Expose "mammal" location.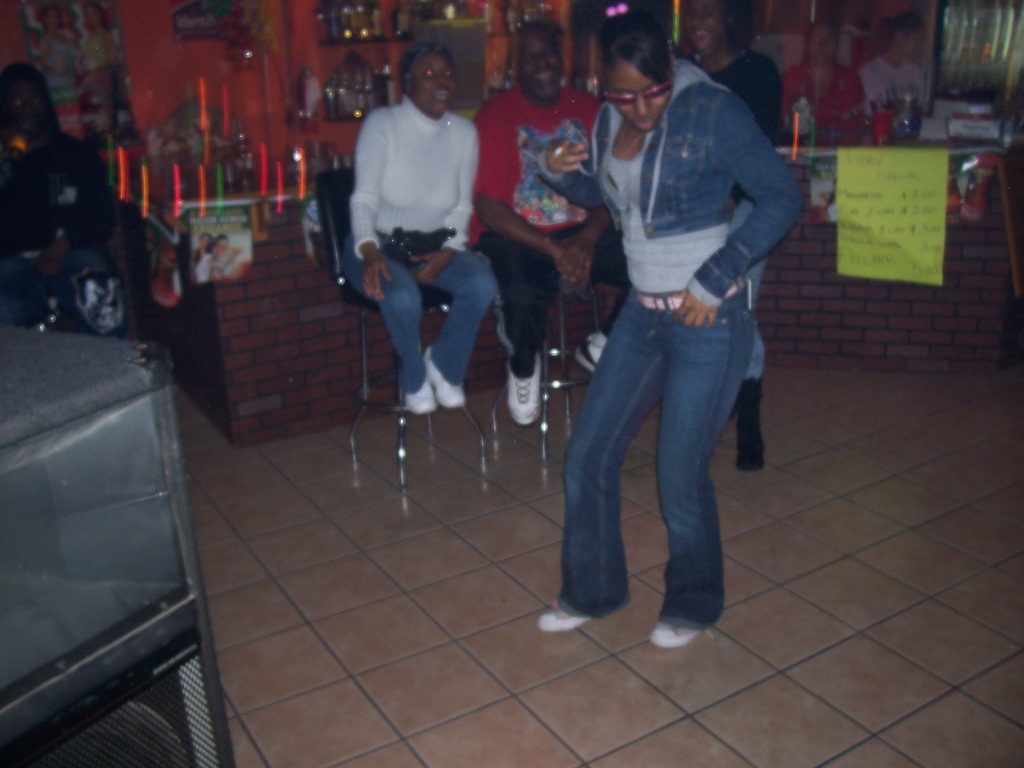
Exposed at [left=674, top=0, right=784, bottom=468].
